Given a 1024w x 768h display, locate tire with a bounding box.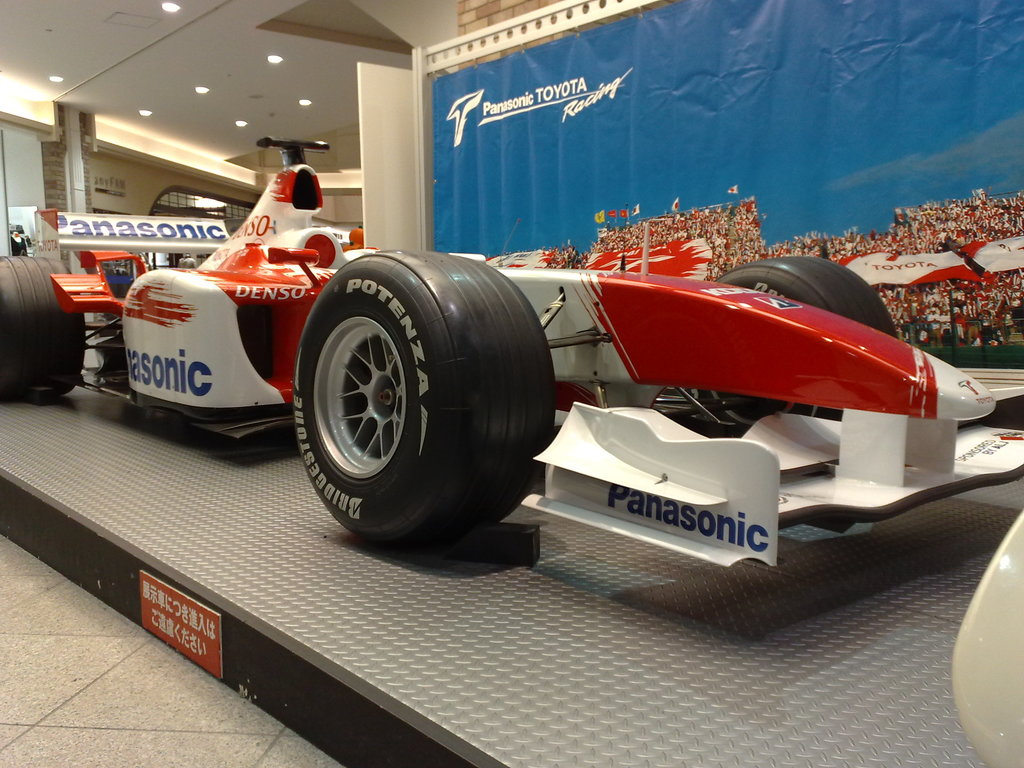
Located: left=710, top=253, right=897, bottom=428.
